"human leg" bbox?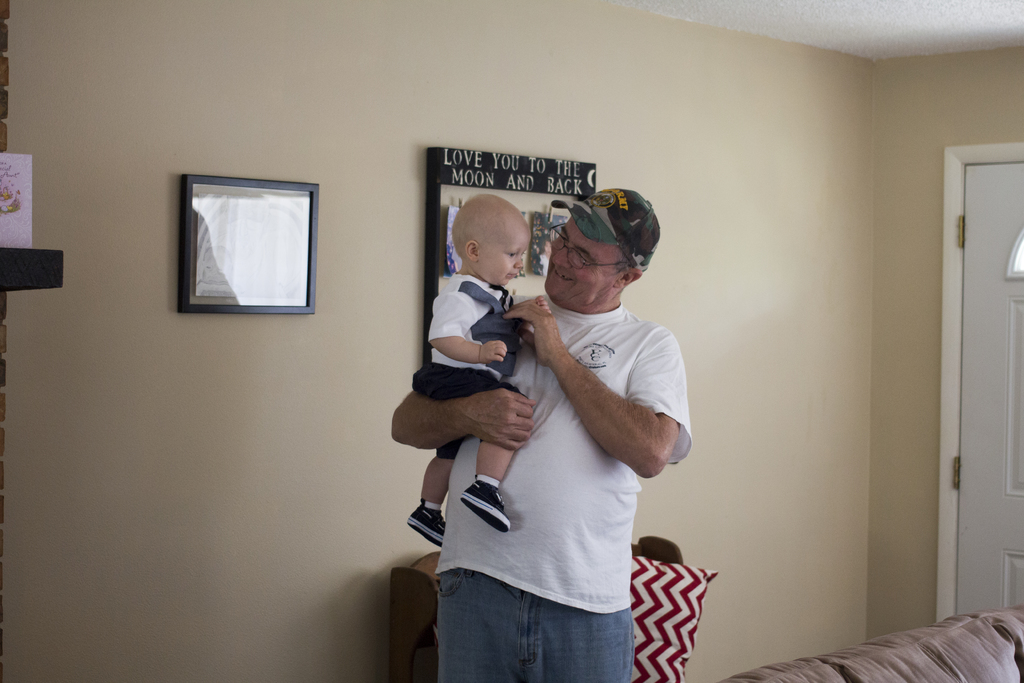
Rect(410, 360, 457, 549)
